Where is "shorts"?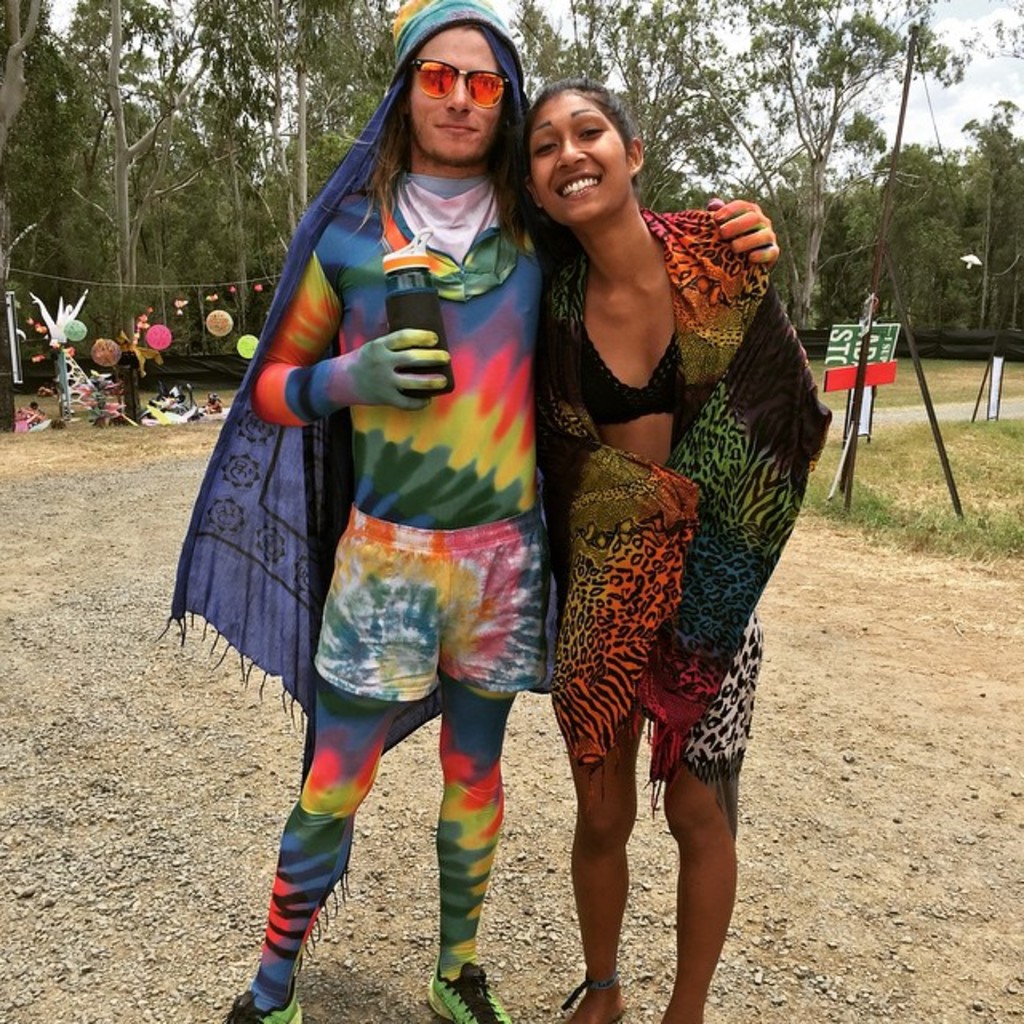
rect(320, 526, 552, 744).
